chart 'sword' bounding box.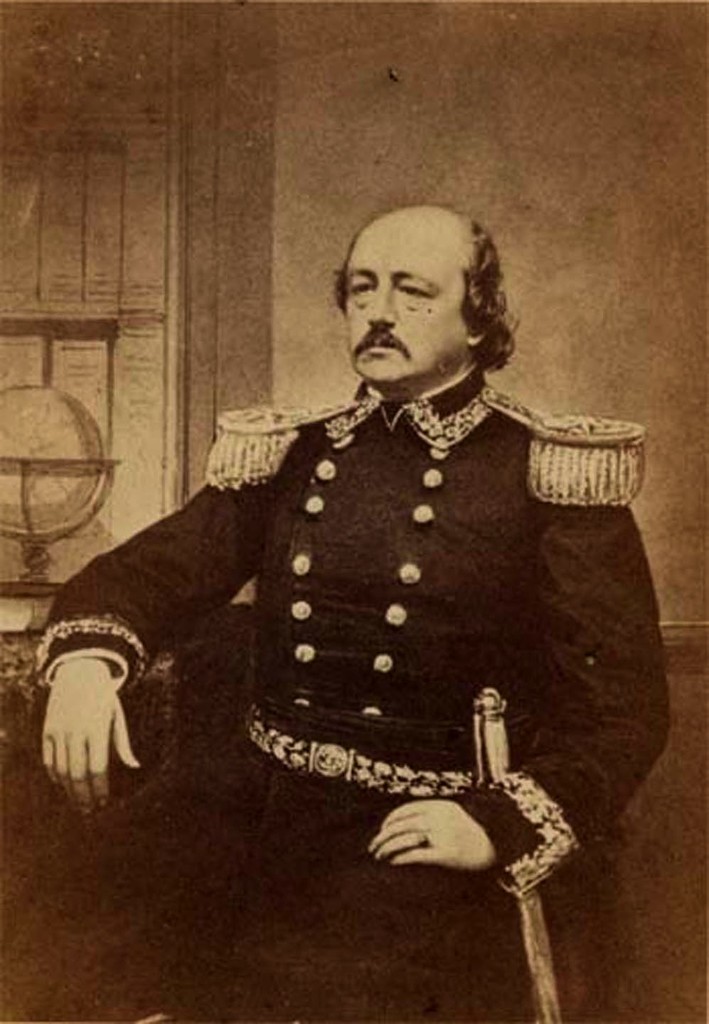
Charted: 467 682 565 1023.
